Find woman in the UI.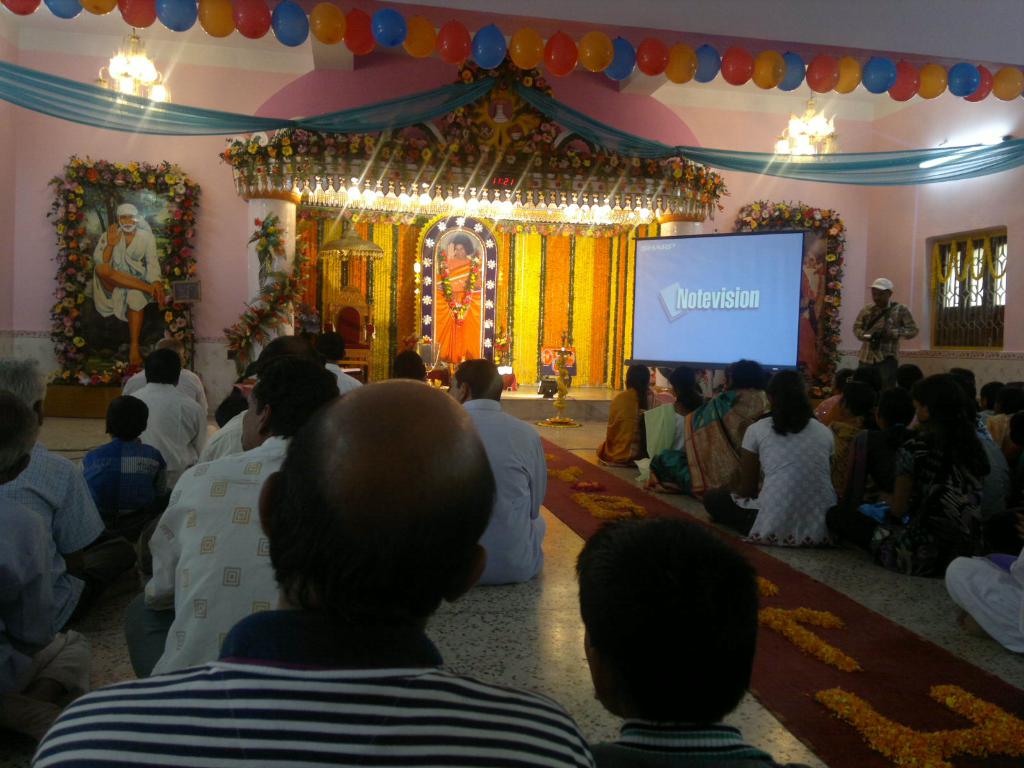
UI element at x1=673, y1=358, x2=773, y2=509.
